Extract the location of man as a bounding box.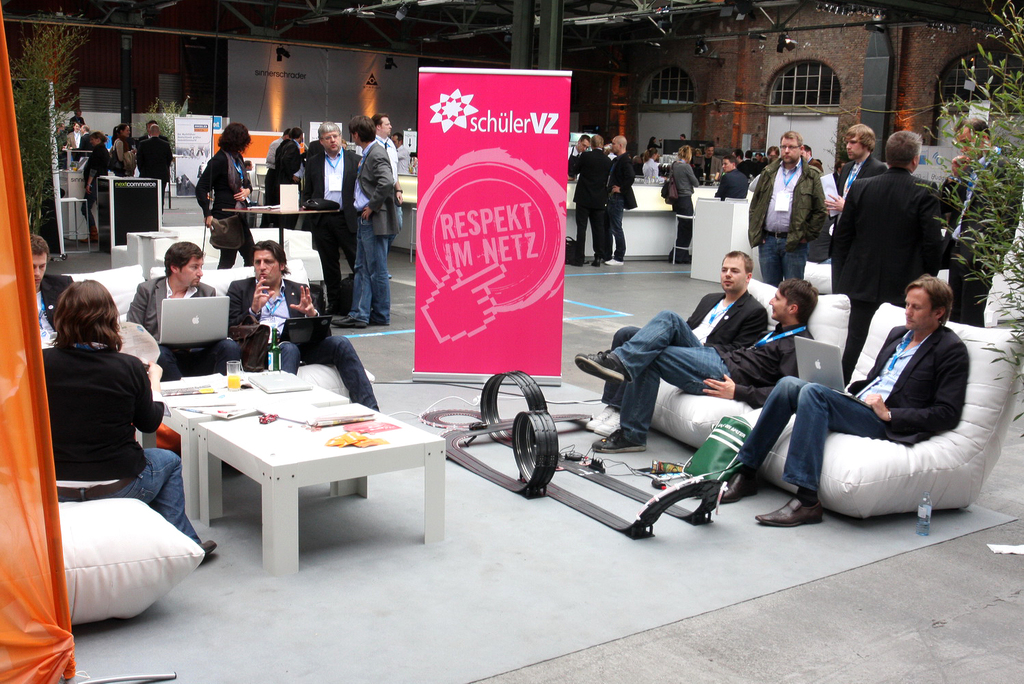
l=568, t=133, r=615, b=267.
